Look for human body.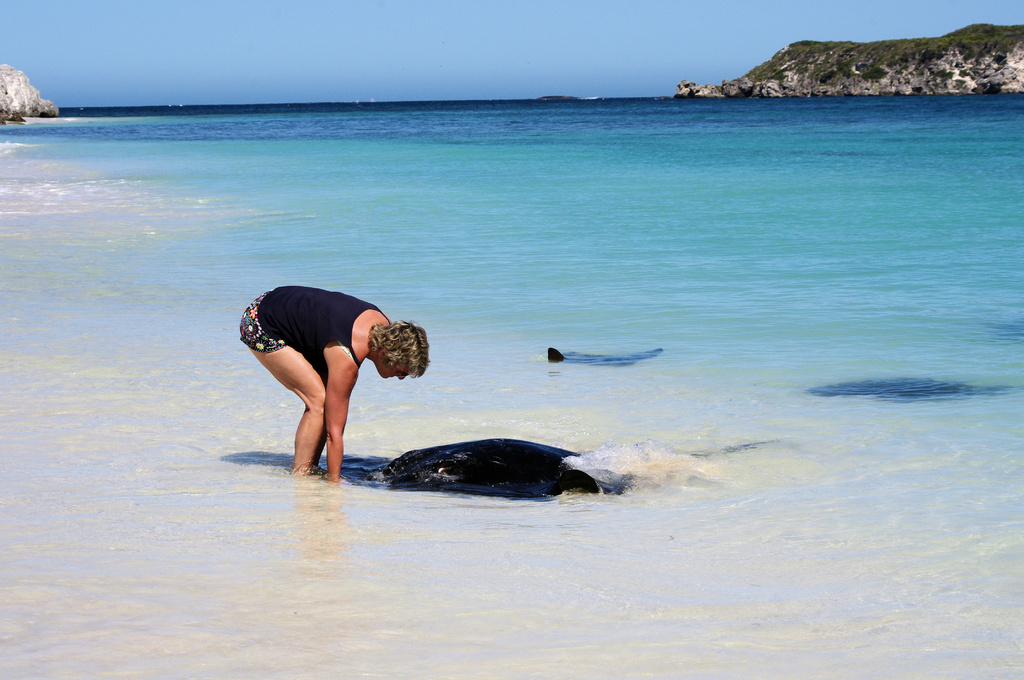
Found: 243:270:427:480.
